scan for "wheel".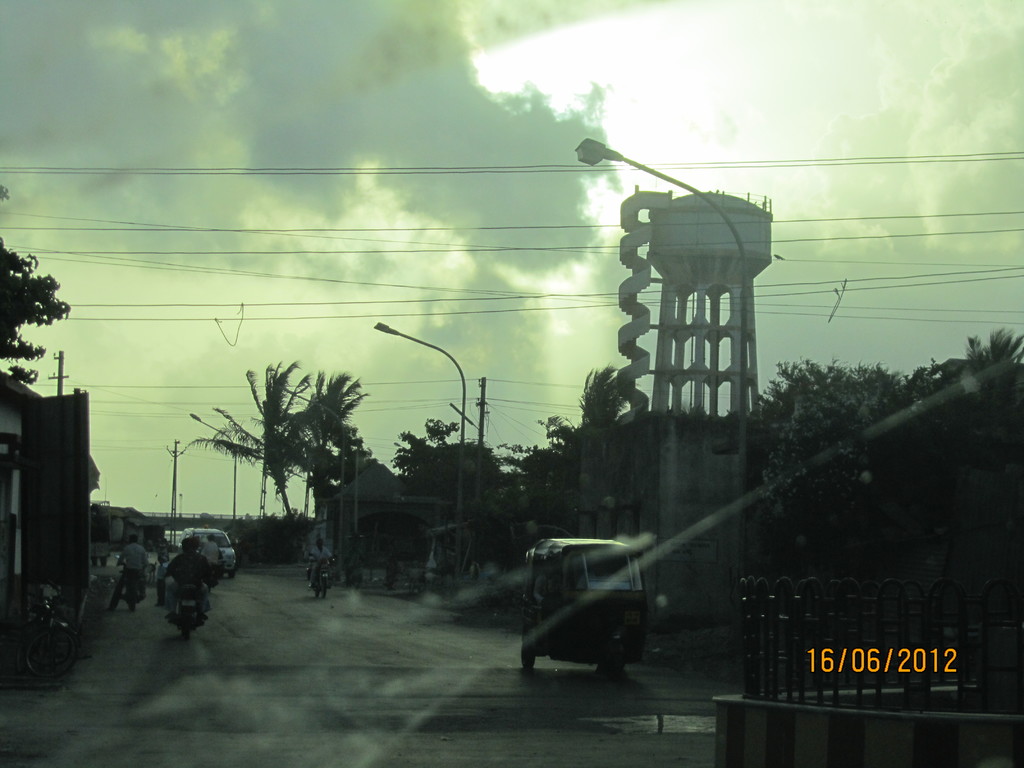
Scan result: region(128, 577, 136, 606).
